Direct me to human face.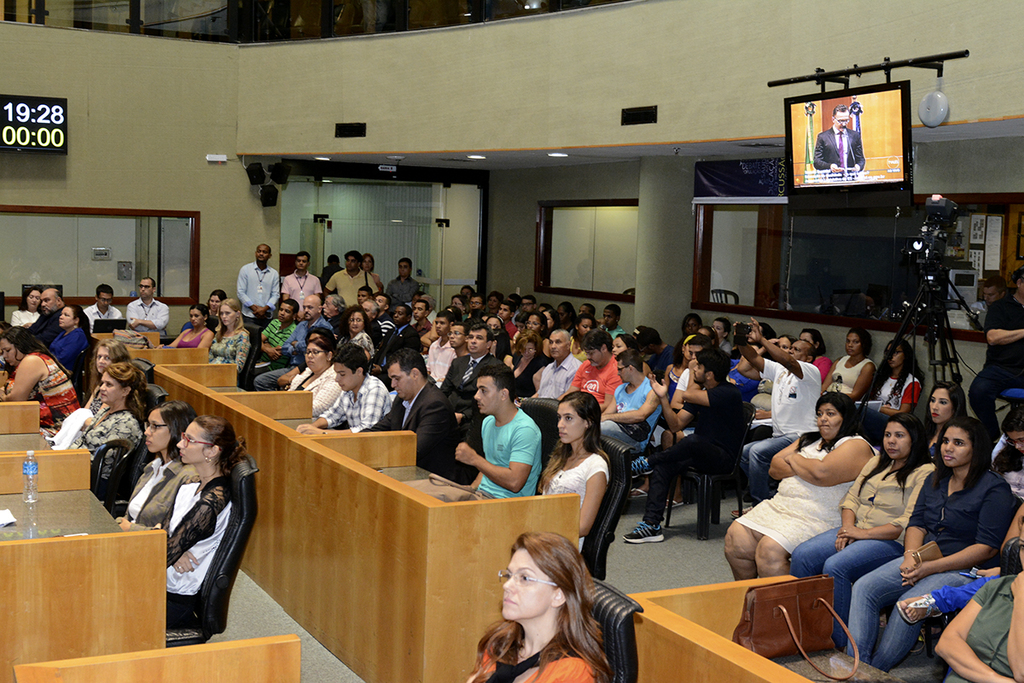
Direction: pyautogui.locateOnScreen(451, 332, 465, 345).
